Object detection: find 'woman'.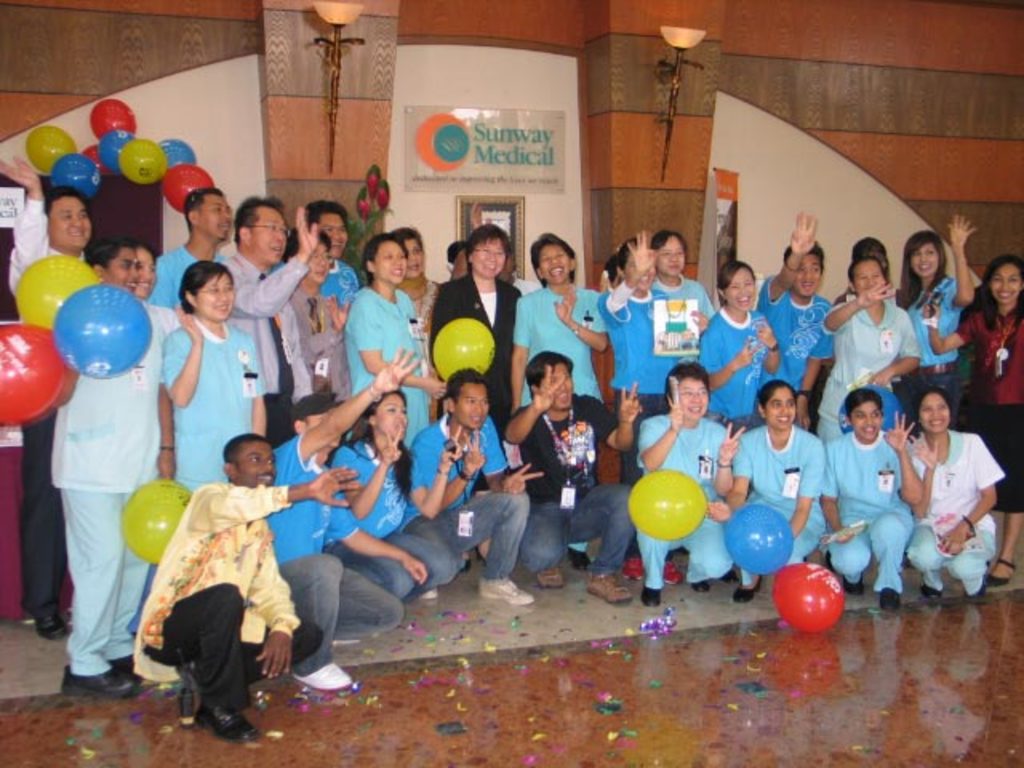
[910, 226, 978, 418].
